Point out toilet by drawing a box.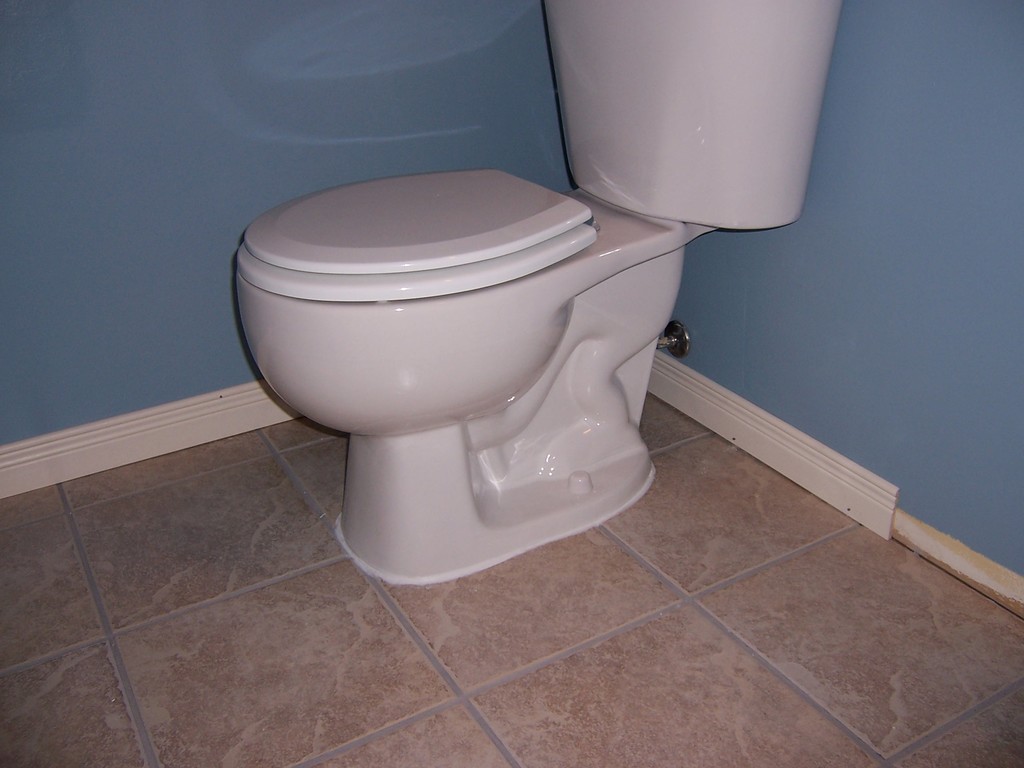
<bbox>216, 0, 815, 586</bbox>.
